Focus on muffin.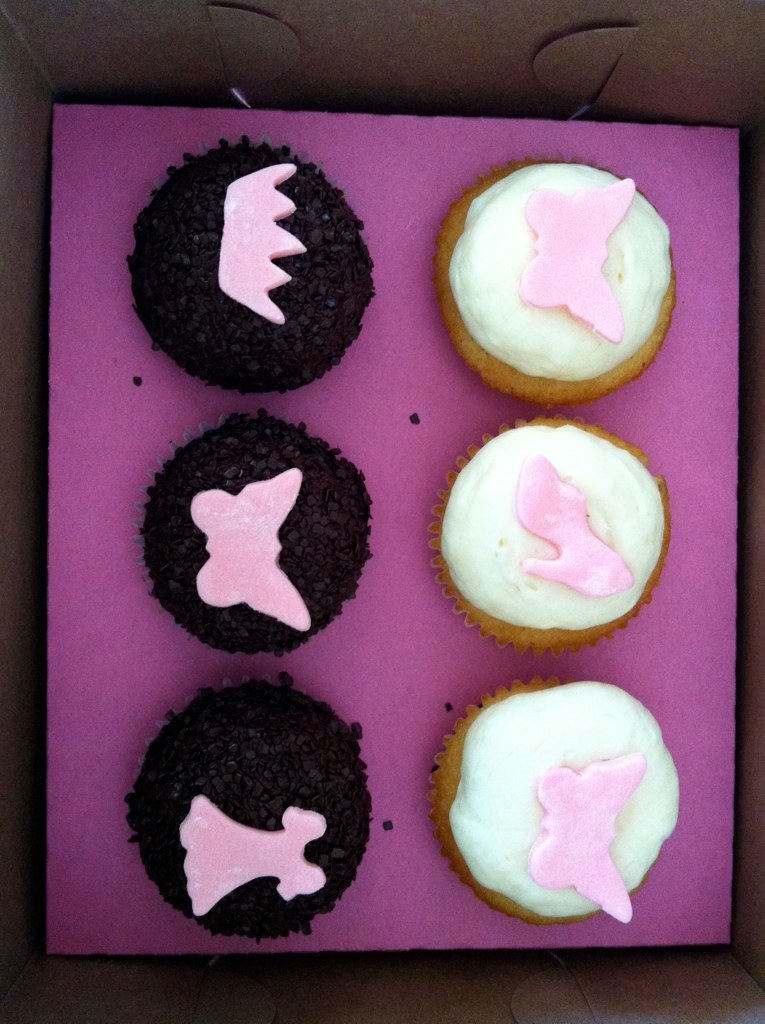
Focused at [x1=419, y1=416, x2=669, y2=662].
